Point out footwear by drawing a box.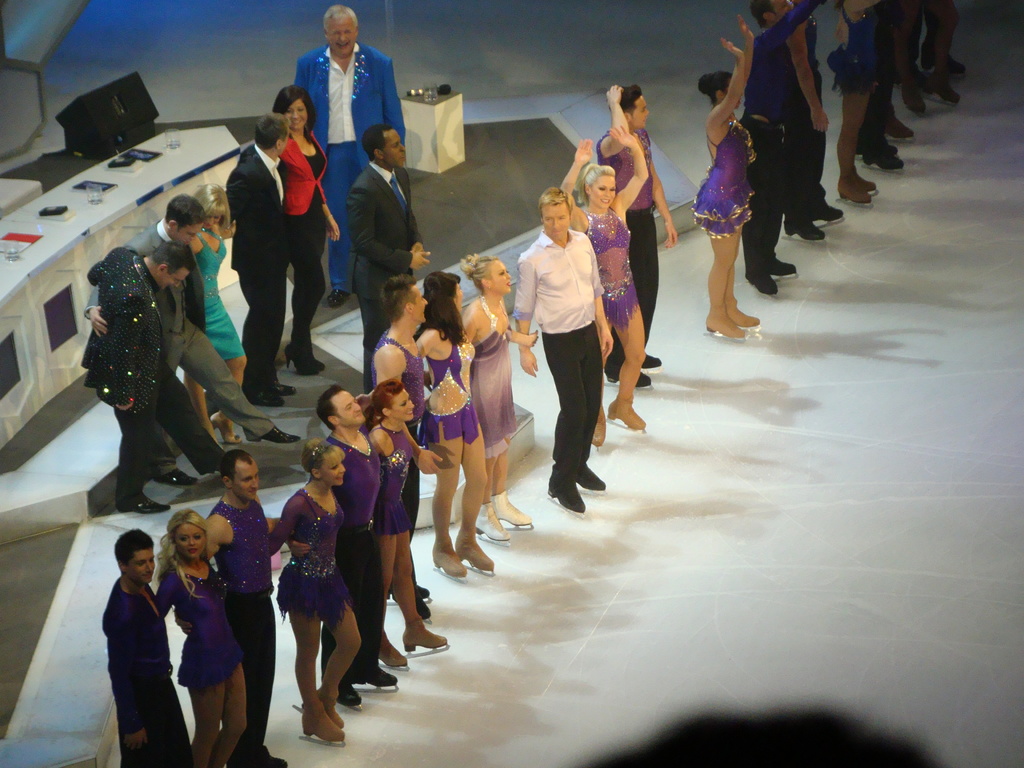
bbox(362, 666, 399, 686).
